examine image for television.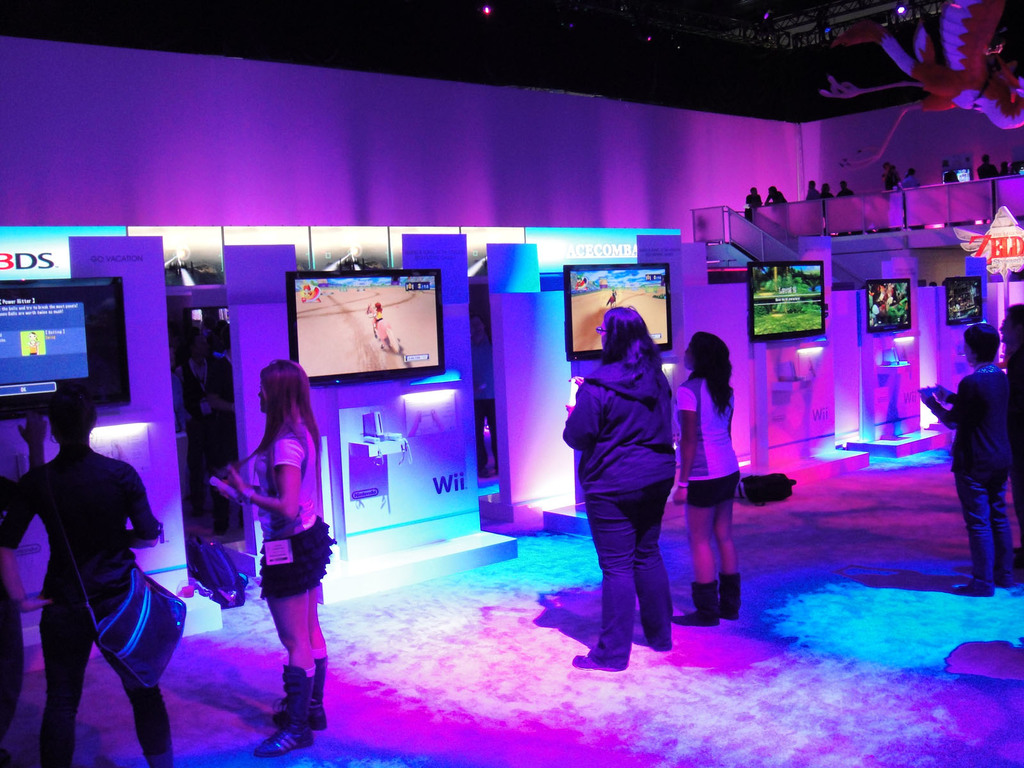
Examination result: [left=853, top=273, right=918, bottom=338].
